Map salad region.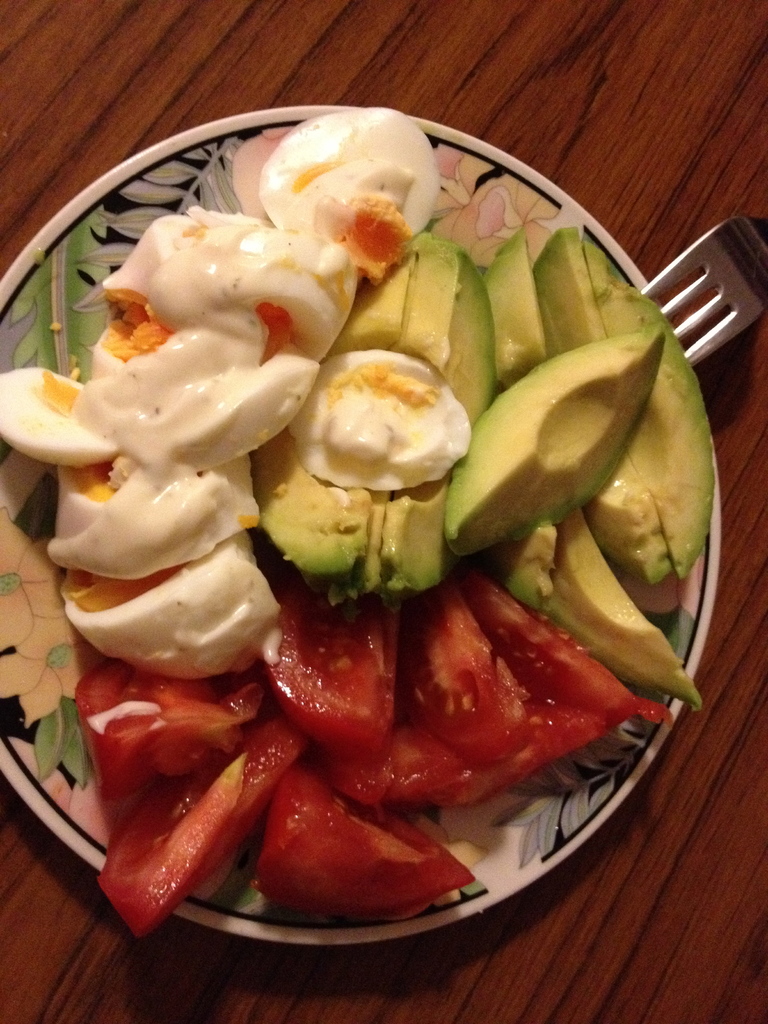
Mapped to BBox(2, 99, 724, 942).
